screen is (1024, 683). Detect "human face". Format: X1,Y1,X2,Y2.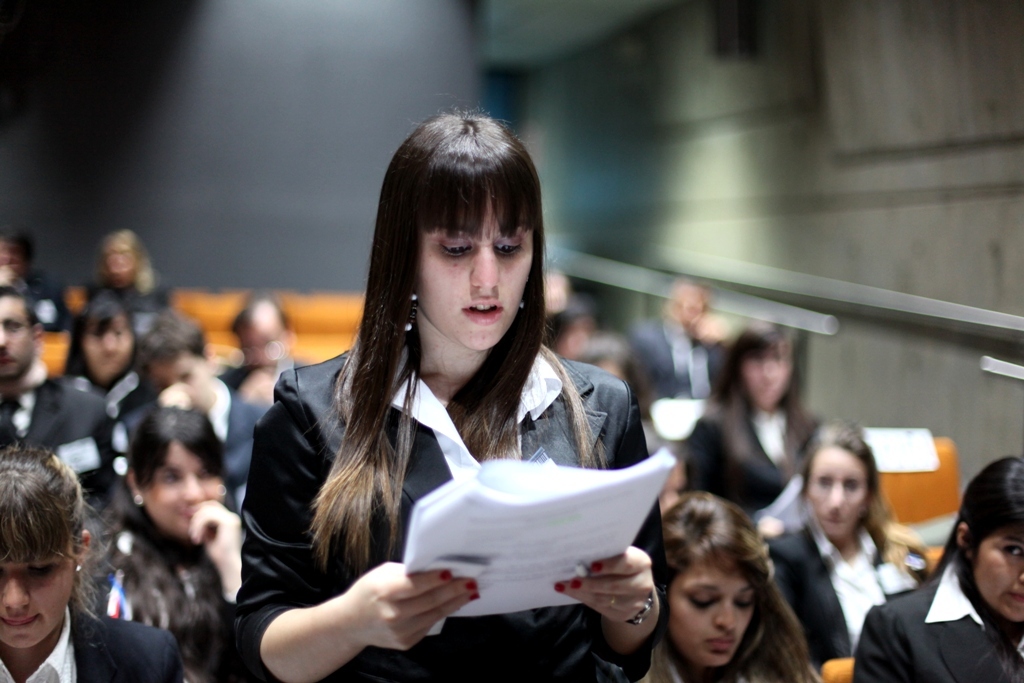
154,361,208,410.
